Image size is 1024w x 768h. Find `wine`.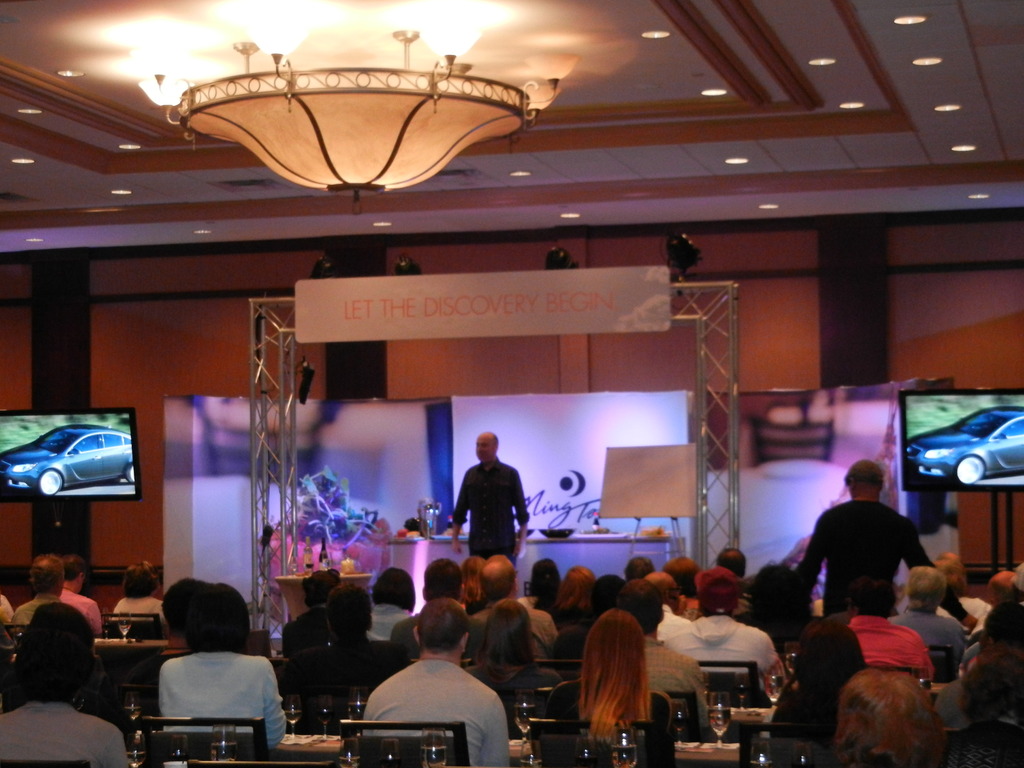
bbox=(610, 746, 636, 767).
